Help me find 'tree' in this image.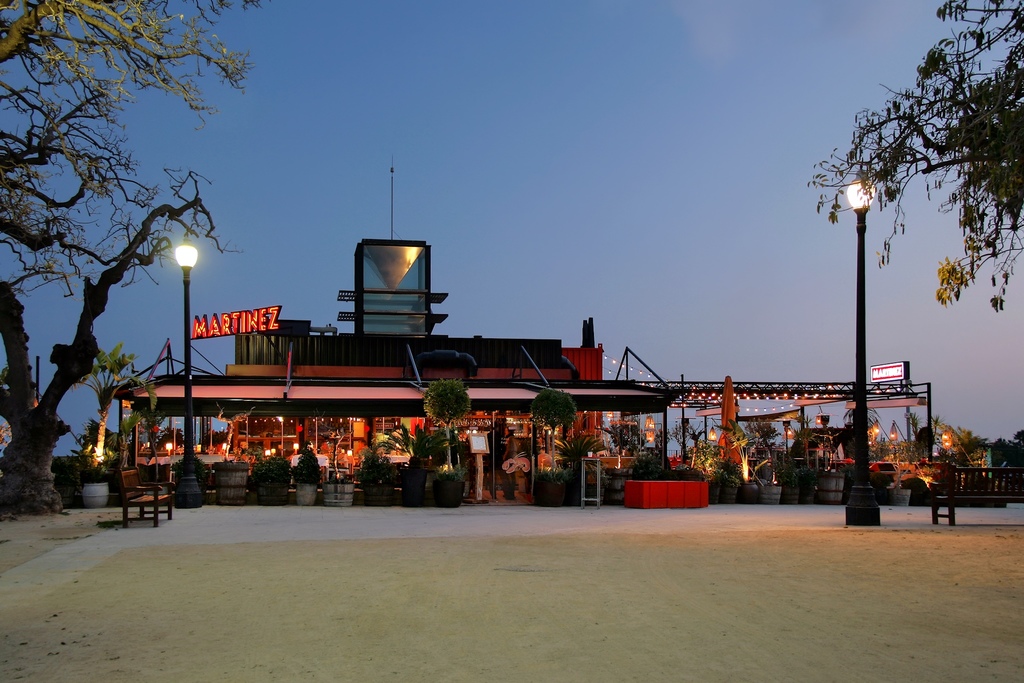
Found it: [left=797, top=0, right=1023, bottom=311].
